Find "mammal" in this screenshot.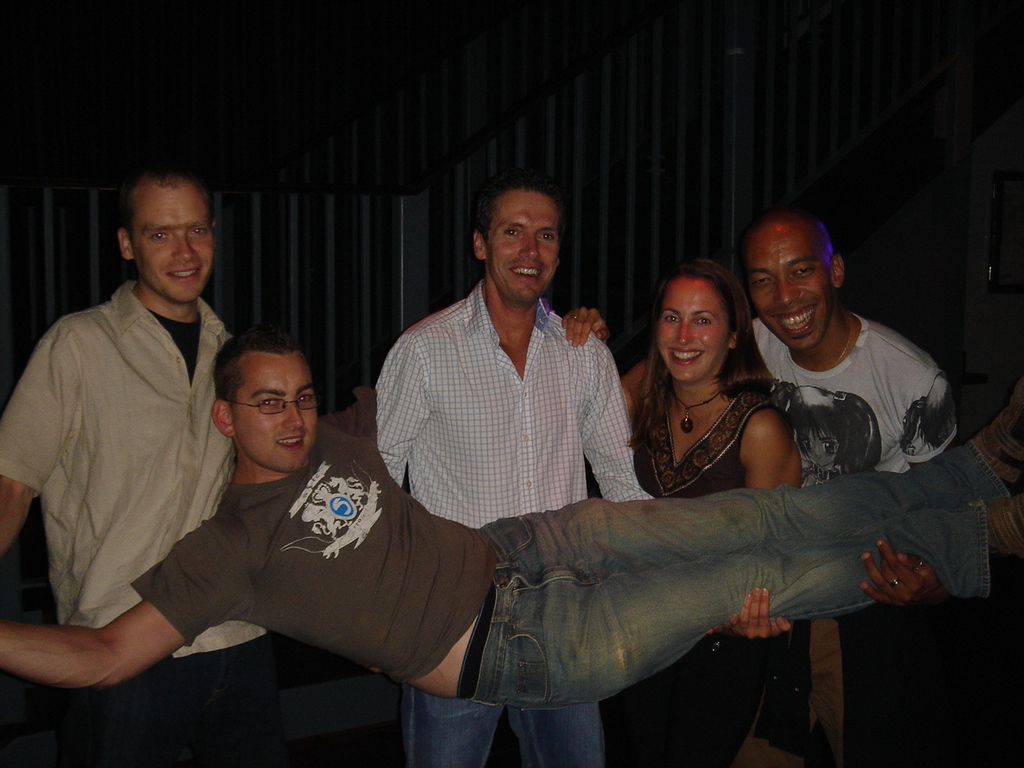
The bounding box for "mammal" is (374,182,740,767).
